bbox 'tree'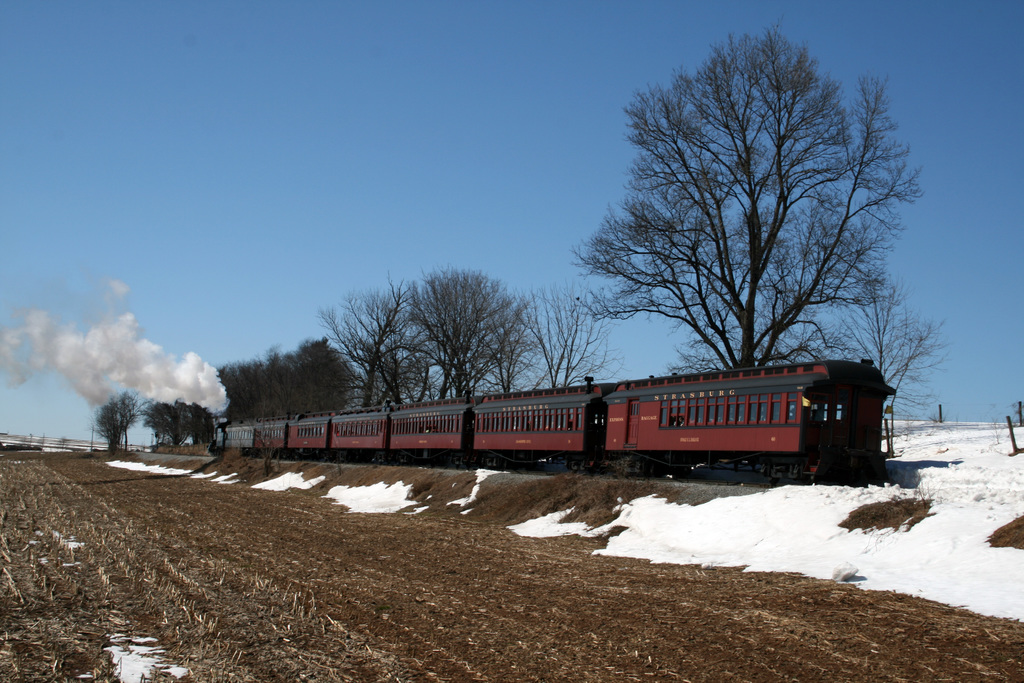
{"x1": 90, "y1": 402, "x2": 129, "y2": 447}
